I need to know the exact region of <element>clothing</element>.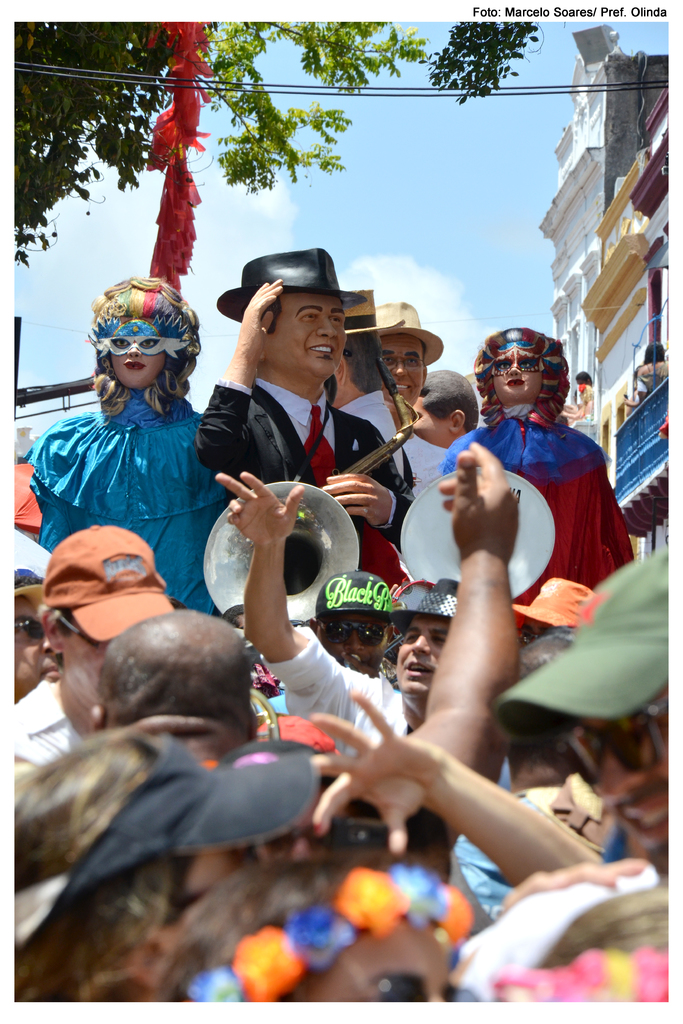
Region: box(274, 615, 422, 753).
